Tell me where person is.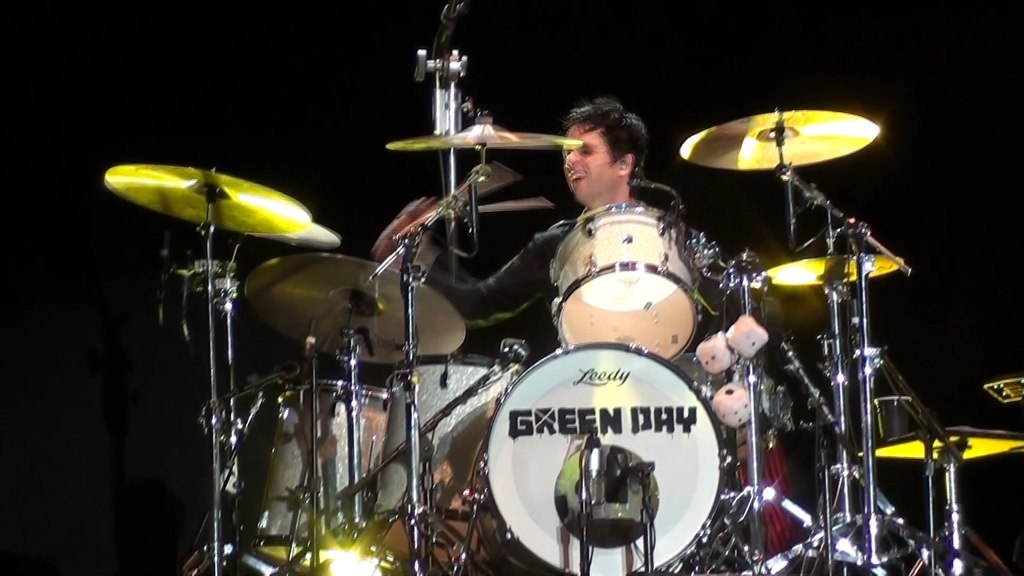
person is at box=[514, 77, 715, 392].
